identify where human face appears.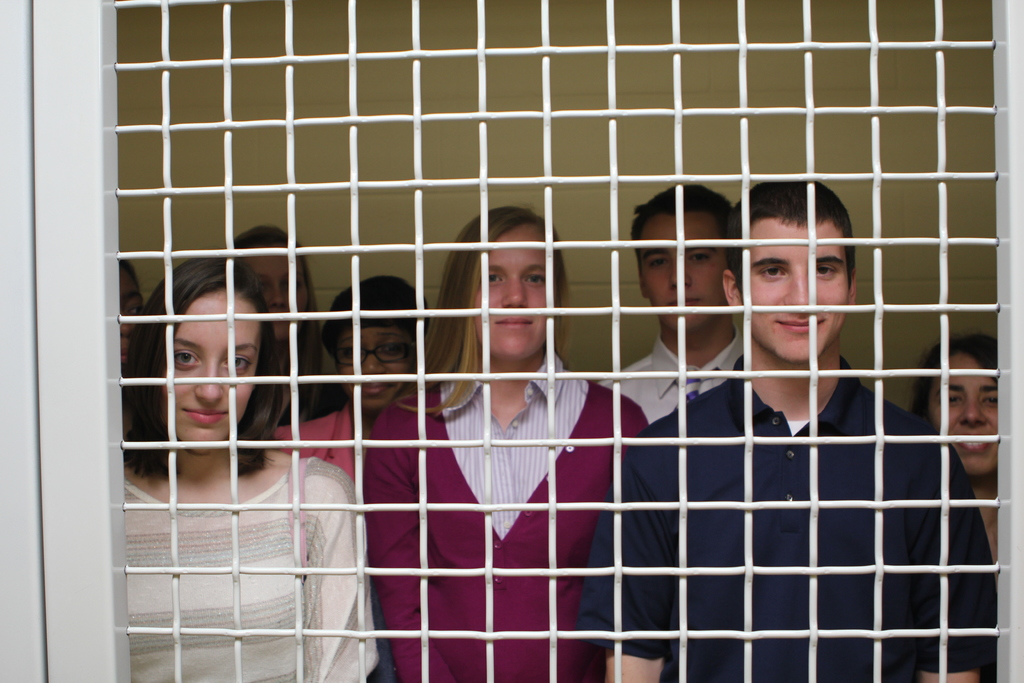
Appears at 118 265 143 372.
